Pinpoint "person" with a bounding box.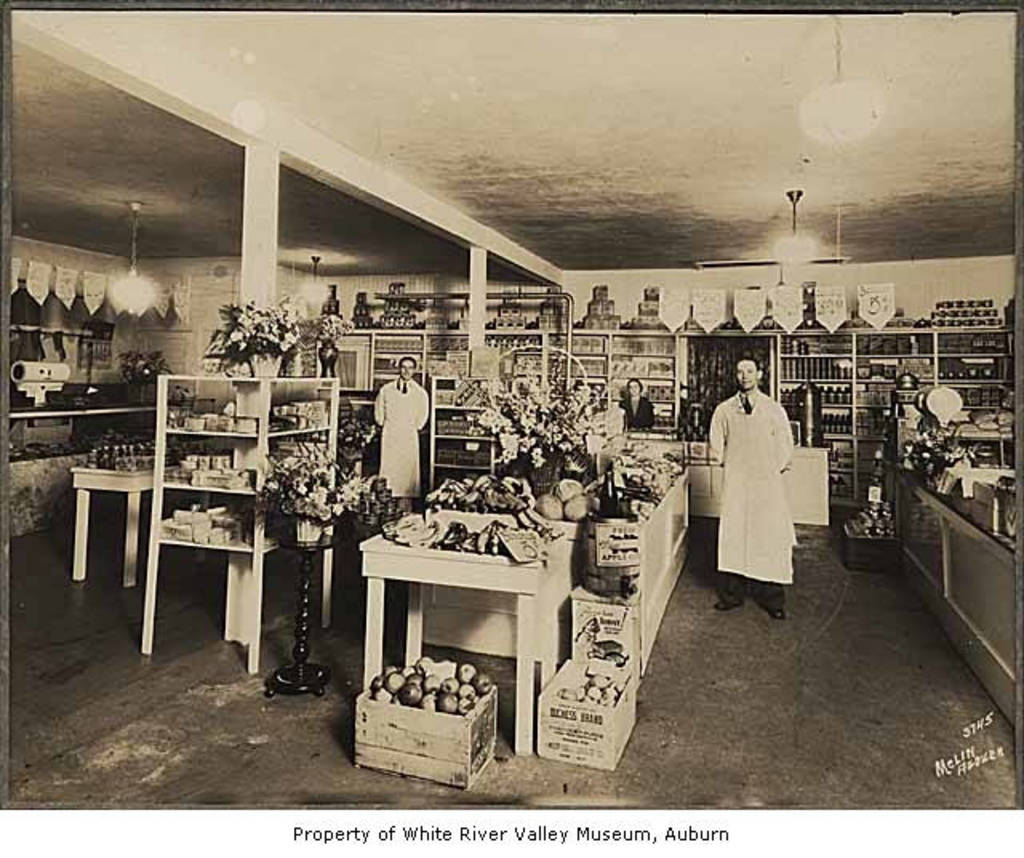
619/379/653/439.
